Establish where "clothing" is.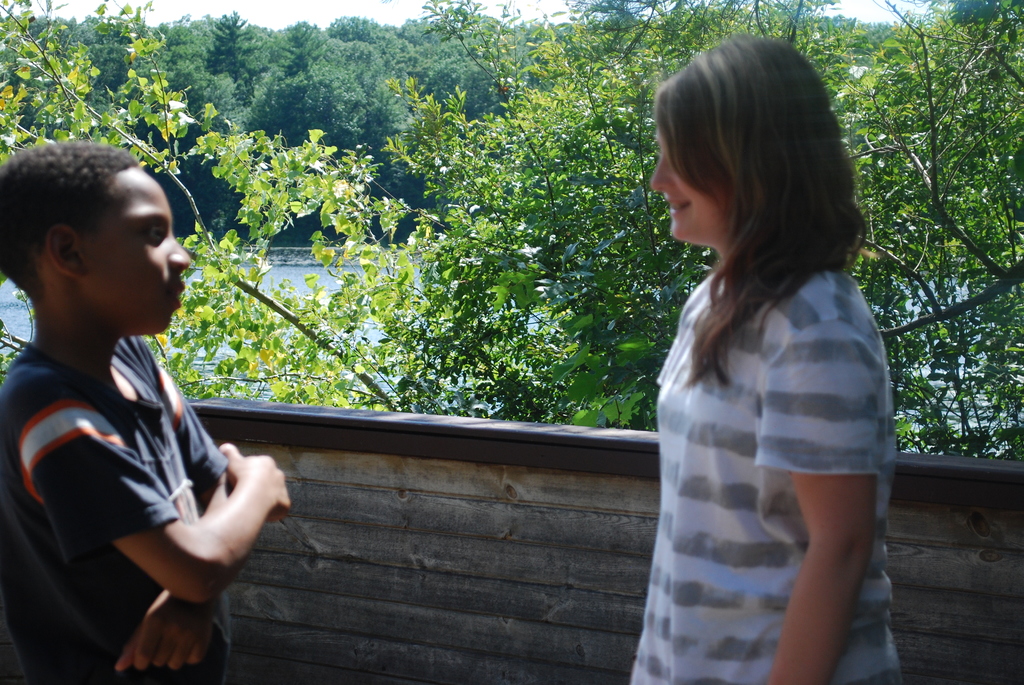
Established at rect(628, 182, 899, 642).
